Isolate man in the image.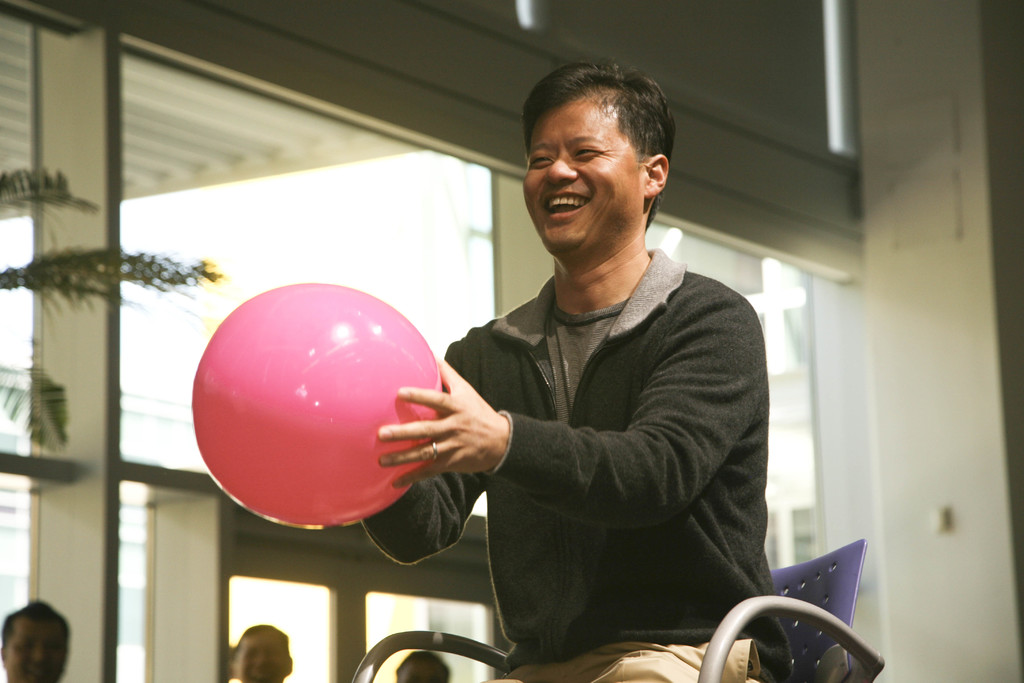
Isolated region: {"left": 234, "top": 624, "right": 291, "bottom": 682}.
